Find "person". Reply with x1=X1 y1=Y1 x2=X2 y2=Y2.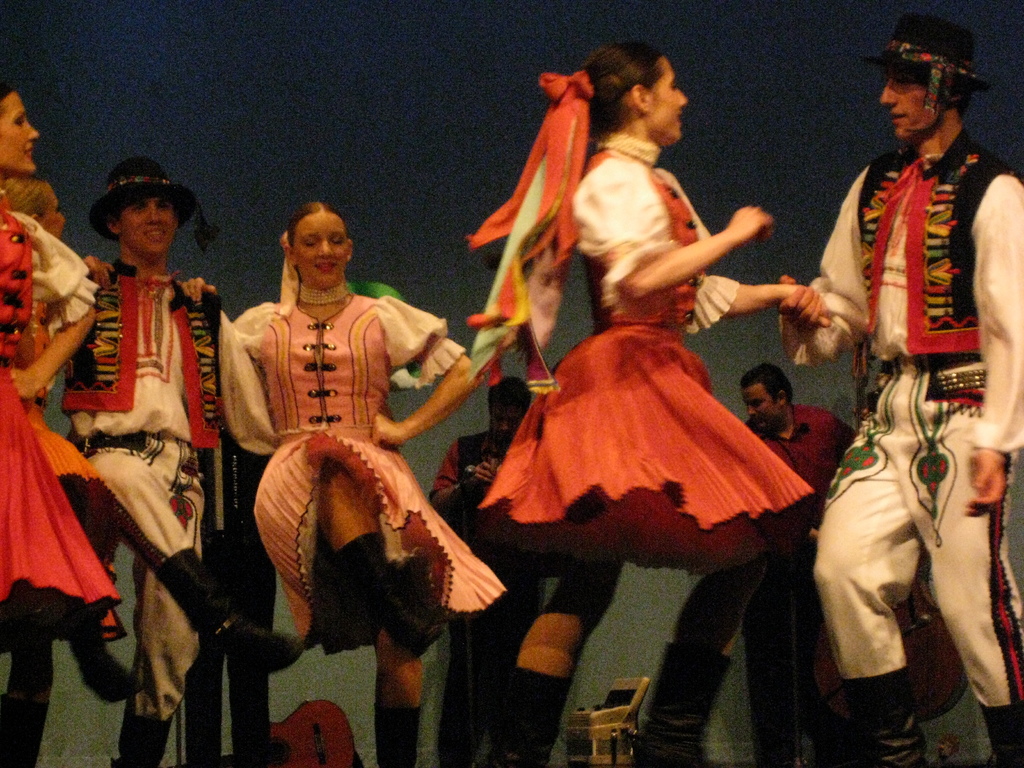
x1=177 y1=195 x2=504 y2=767.
